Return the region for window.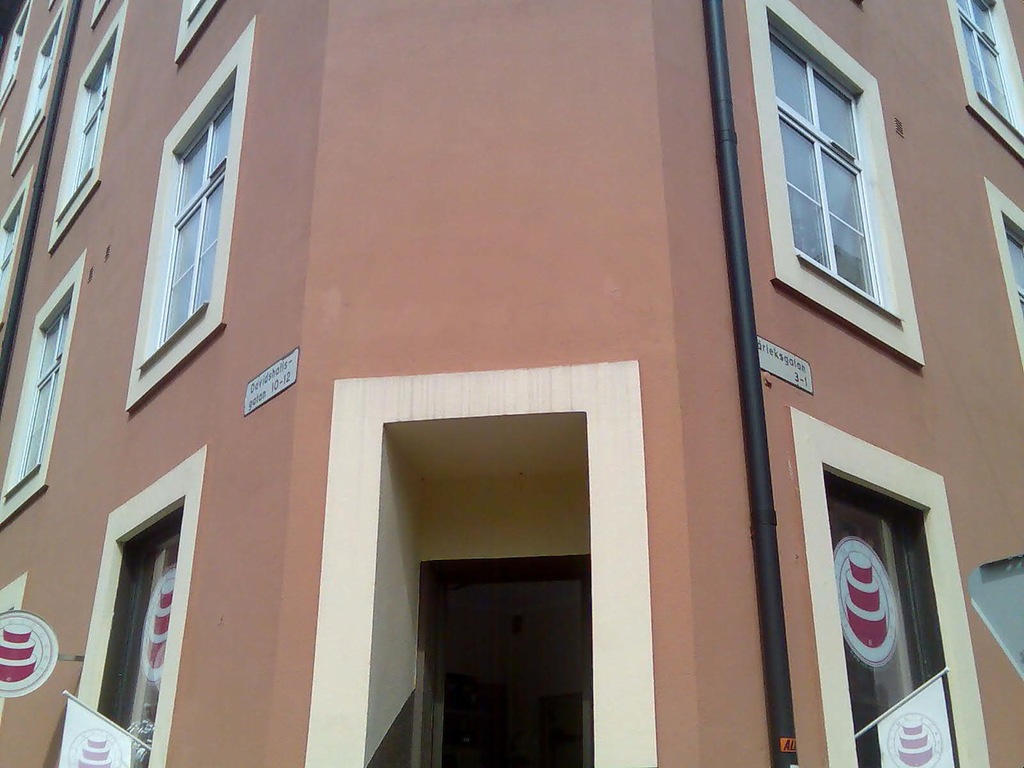
945,0,1023,165.
